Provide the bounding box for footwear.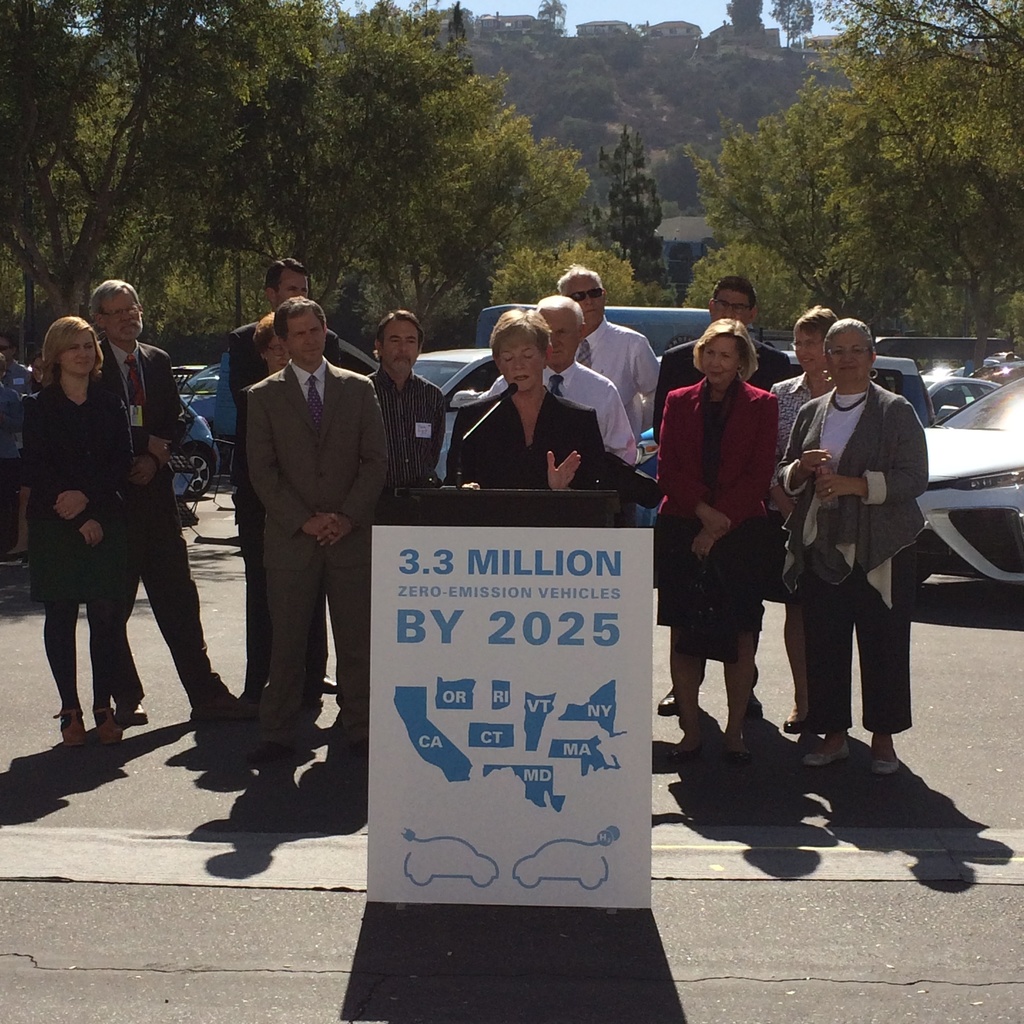
[655,689,682,717].
